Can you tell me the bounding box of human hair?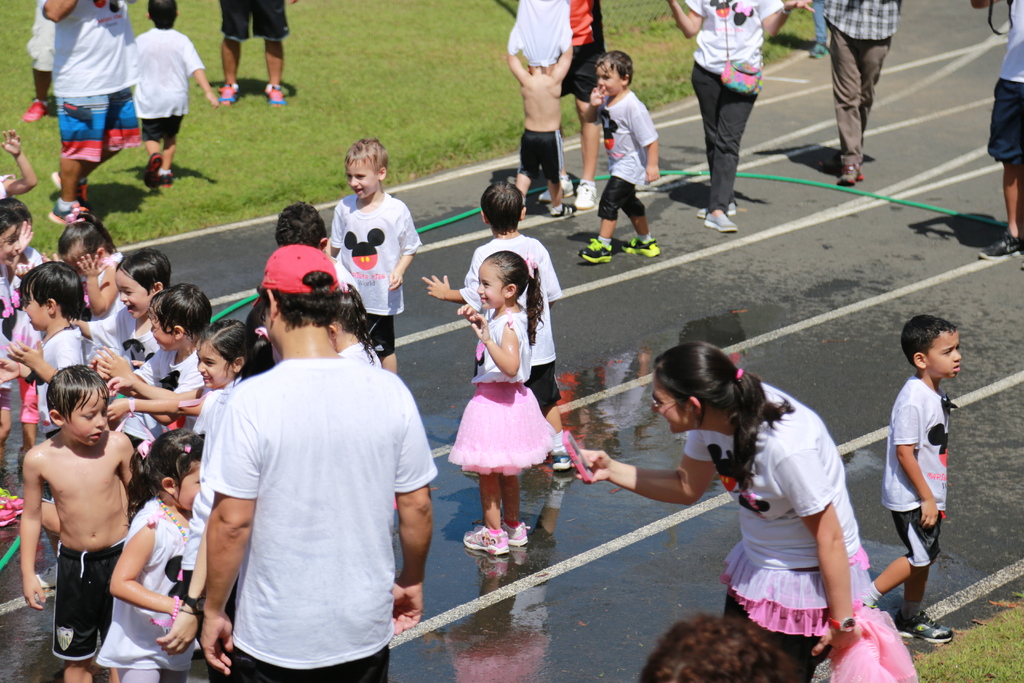
{"x1": 0, "y1": 207, "x2": 21, "y2": 251}.
